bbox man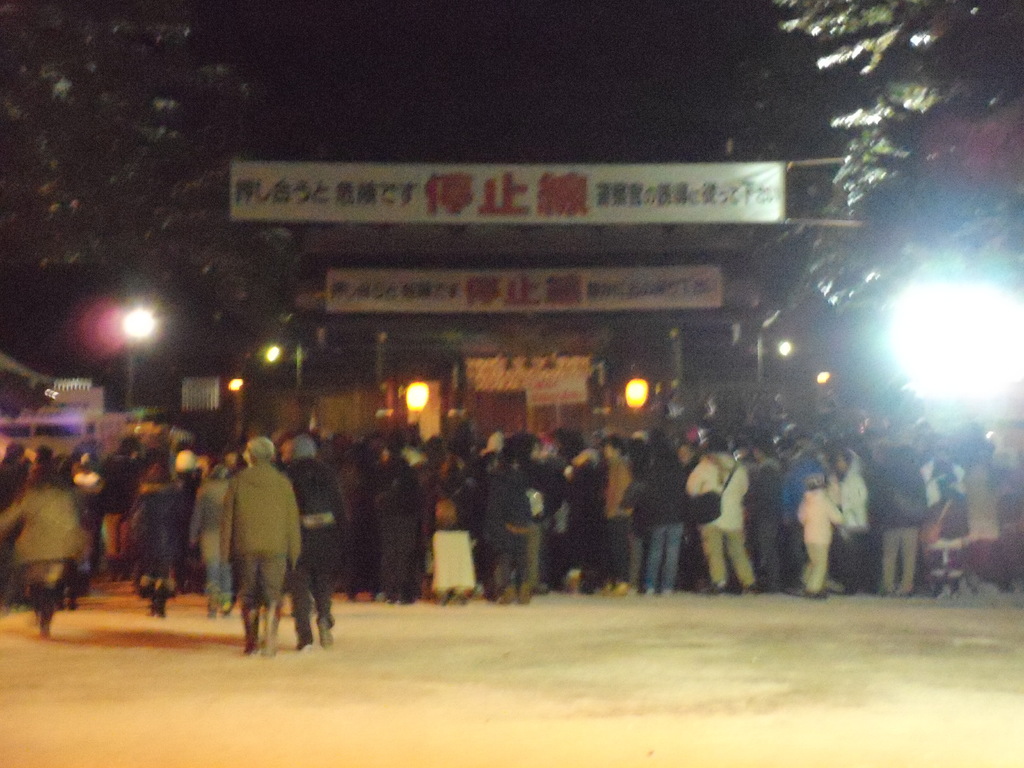
<region>625, 446, 687, 594</region>
